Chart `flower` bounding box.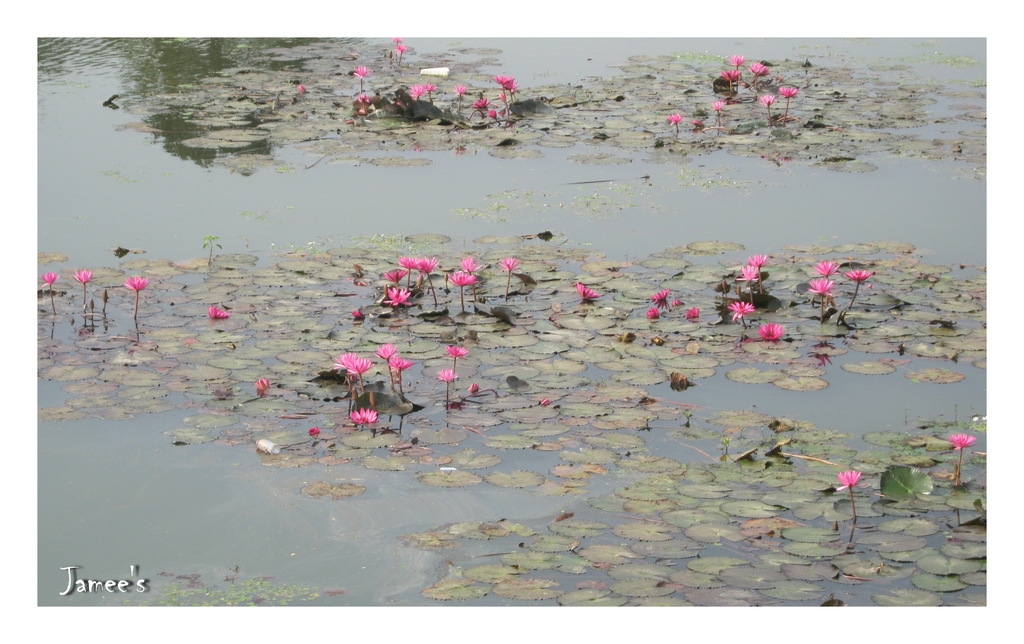
Charted: (452, 81, 466, 97).
